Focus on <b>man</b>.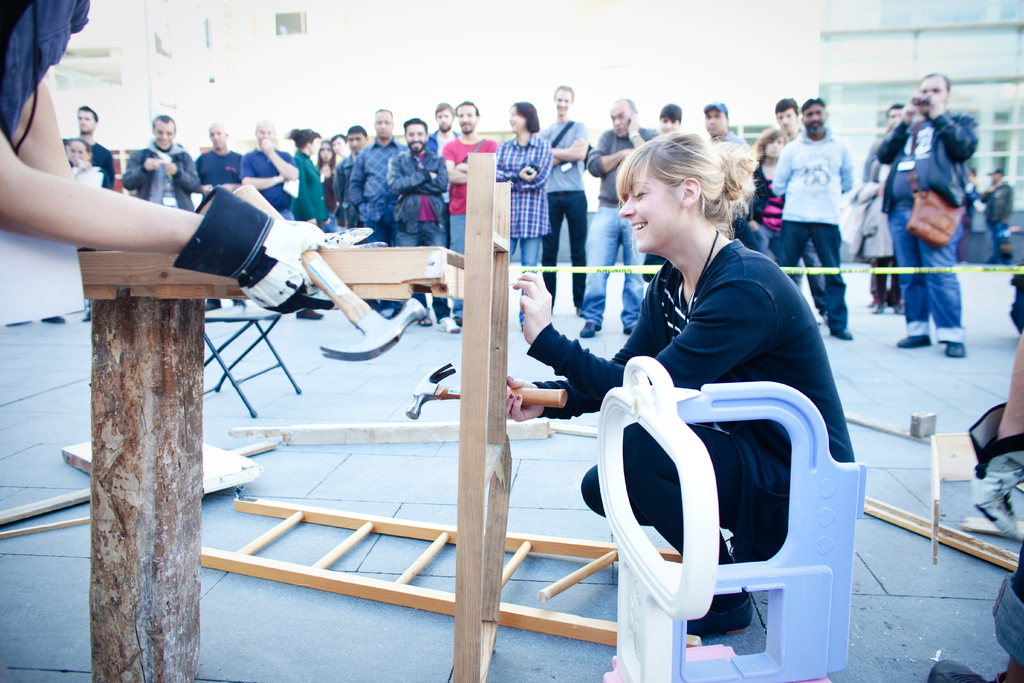
Focused at bbox(700, 97, 749, 150).
